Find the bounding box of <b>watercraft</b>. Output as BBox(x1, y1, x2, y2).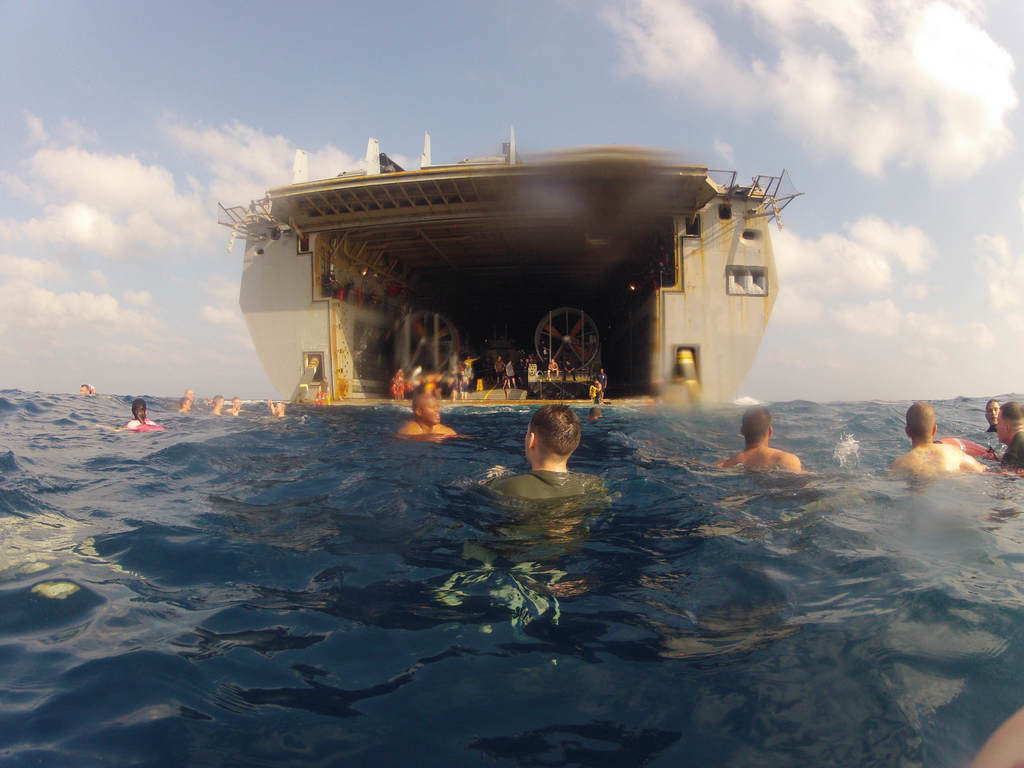
BBox(218, 111, 801, 406).
